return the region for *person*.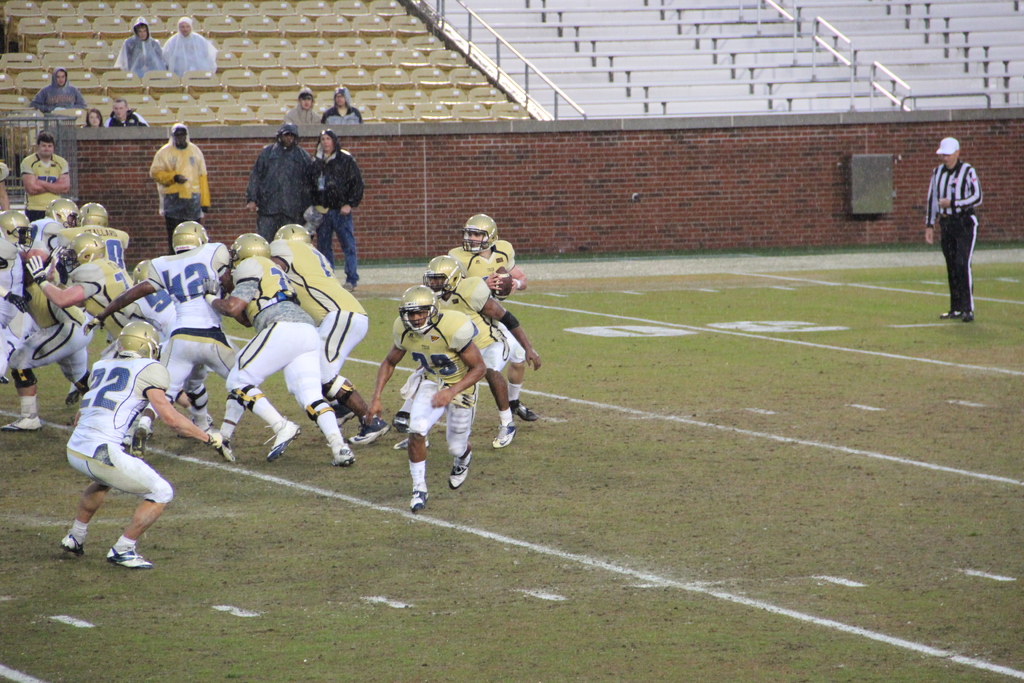
l=106, t=93, r=145, b=129.
